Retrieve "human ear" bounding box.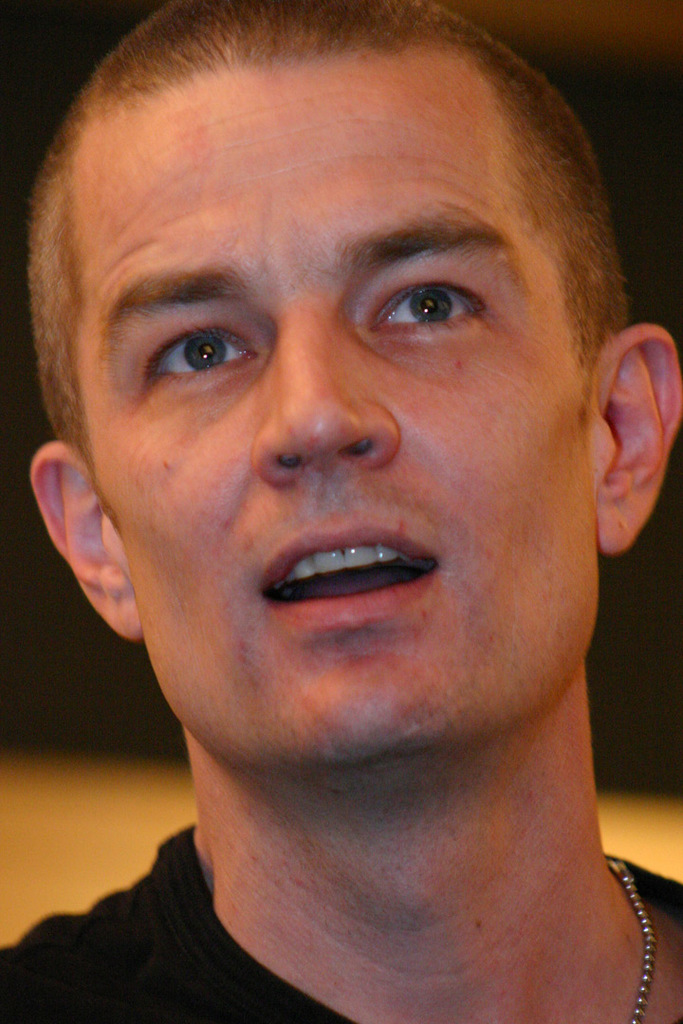
Bounding box: (28,427,136,638).
